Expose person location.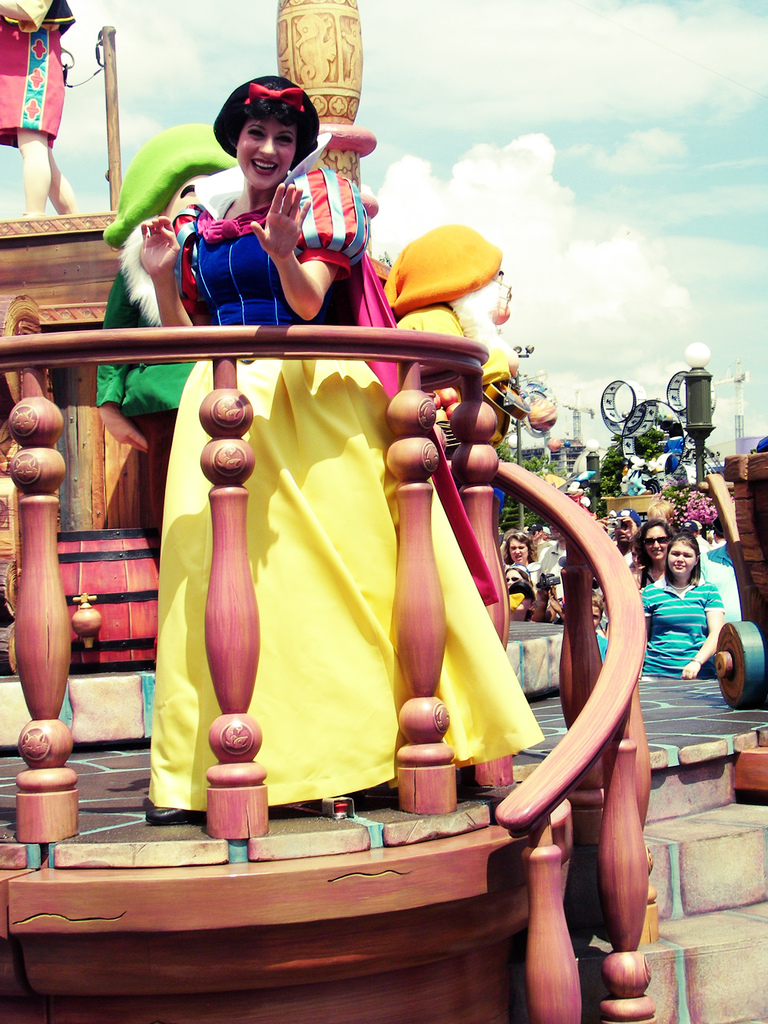
Exposed at rect(134, 62, 545, 824).
